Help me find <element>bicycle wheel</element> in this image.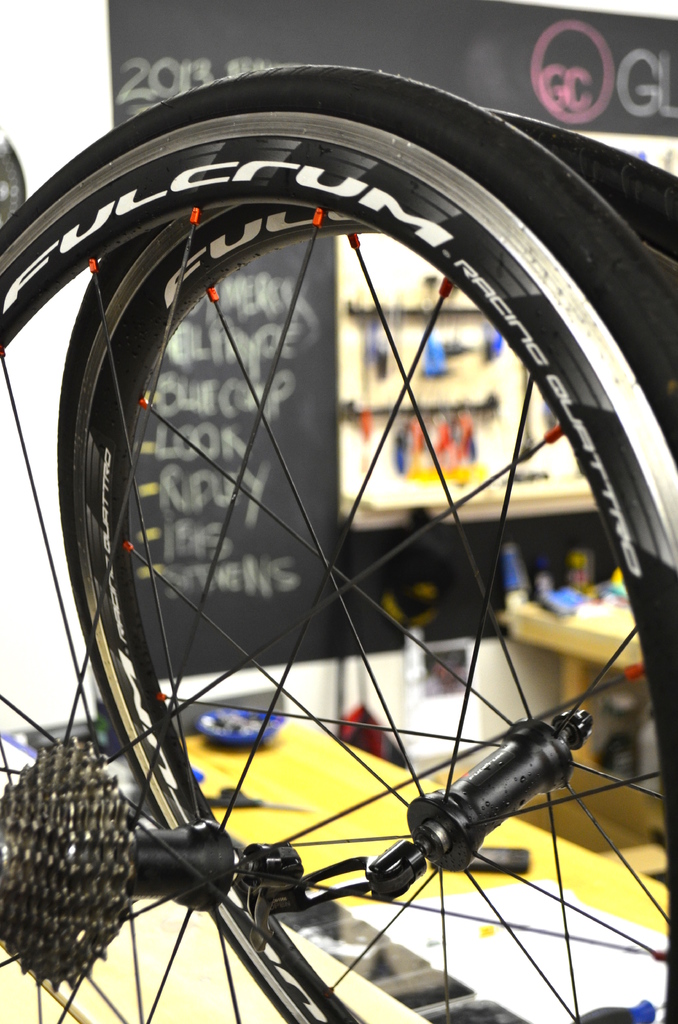
Found it: [54, 104, 677, 1023].
